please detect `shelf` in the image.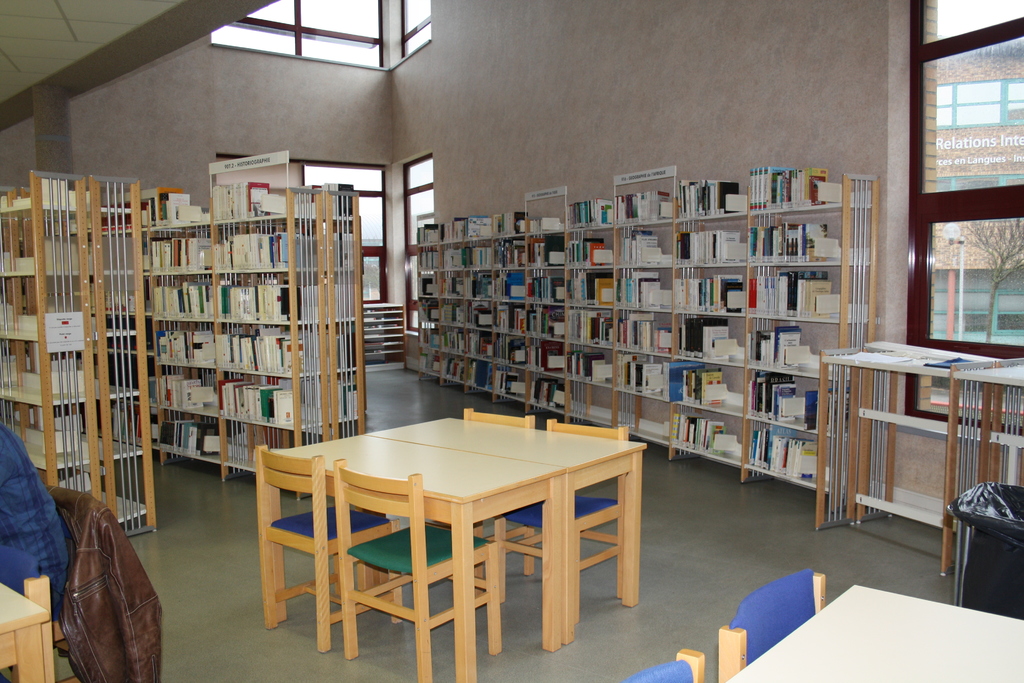
<box>223,277,317,320</box>.
